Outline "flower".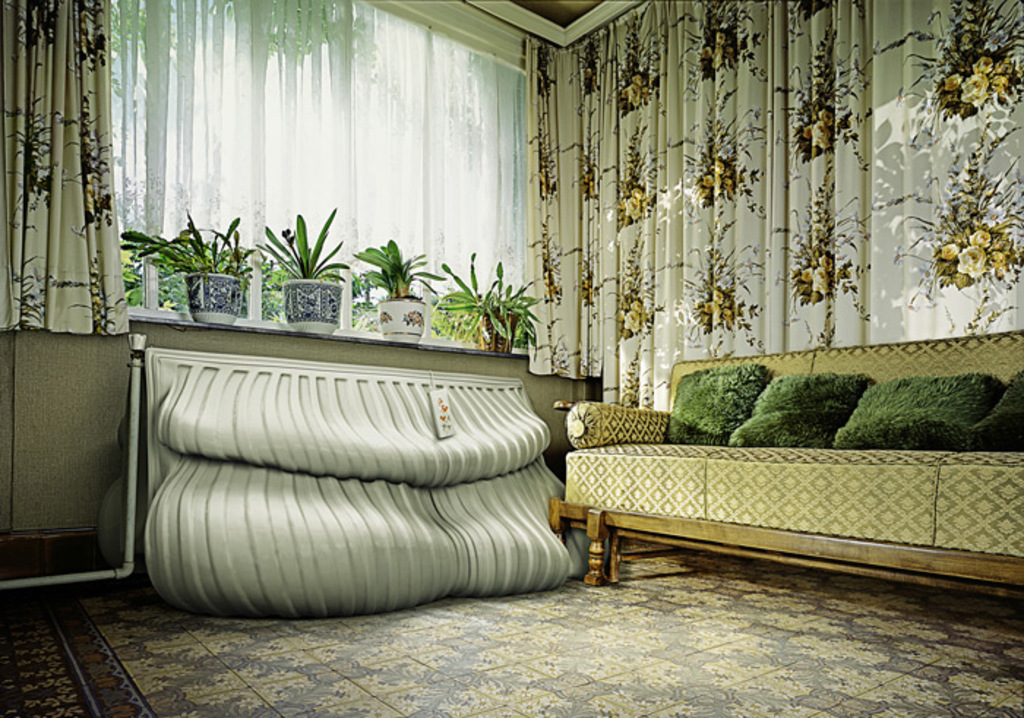
Outline: x1=957 y1=244 x2=983 y2=276.
